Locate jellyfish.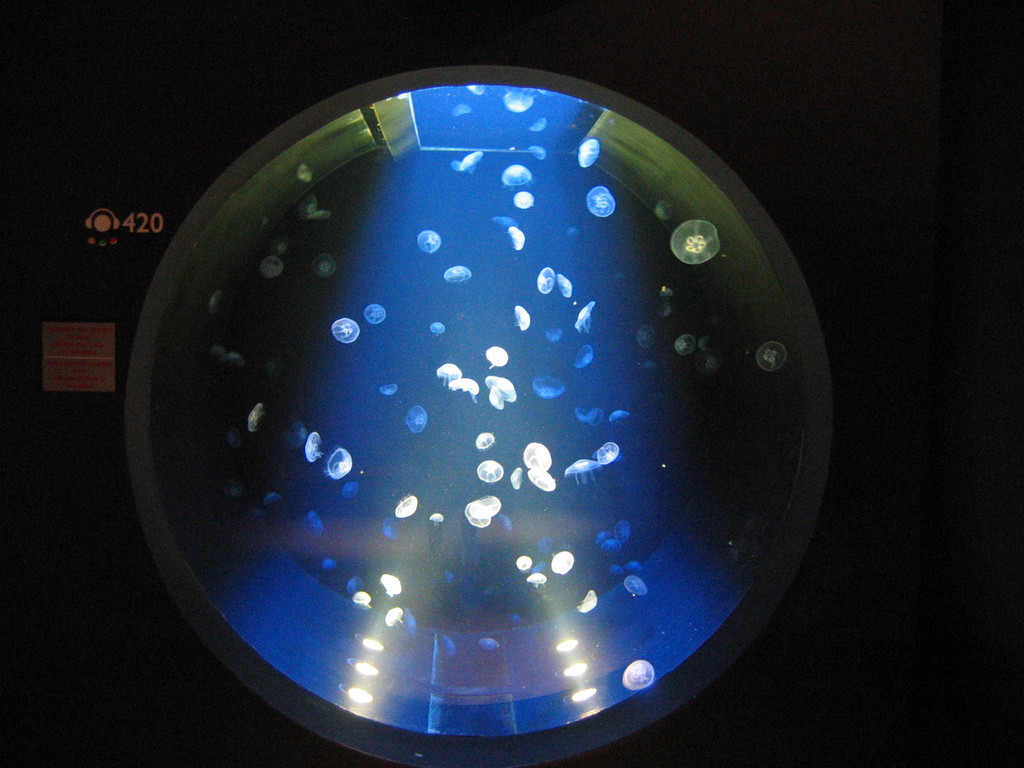
Bounding box: <region>472, 495, 502, 521</region>.
